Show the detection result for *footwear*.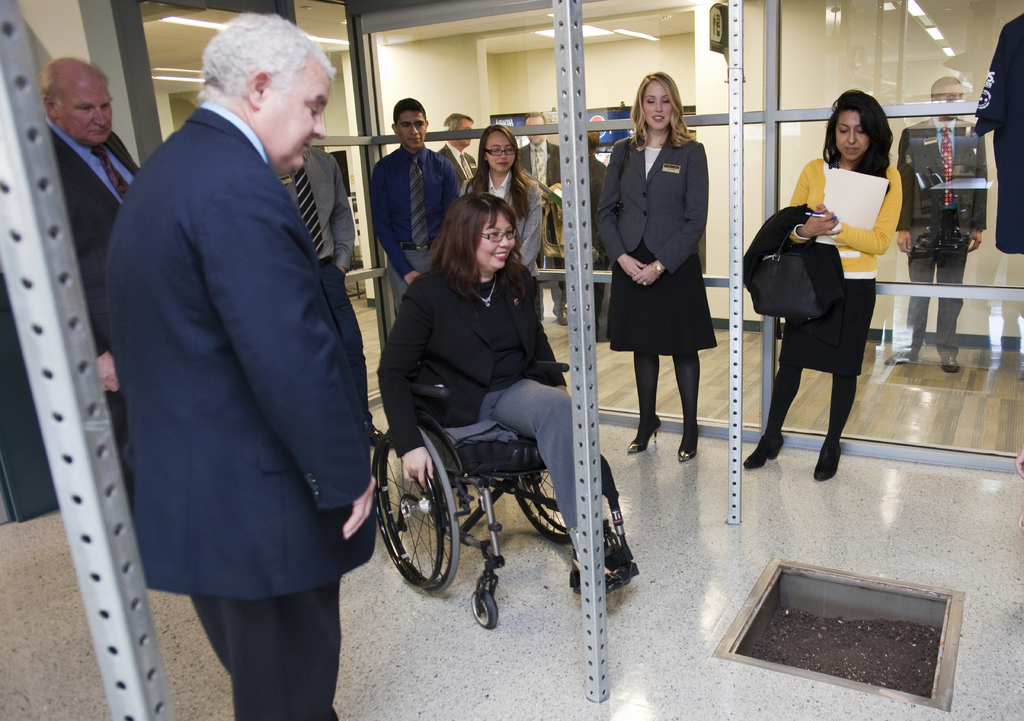
rect(626, 415, 669, 453).
